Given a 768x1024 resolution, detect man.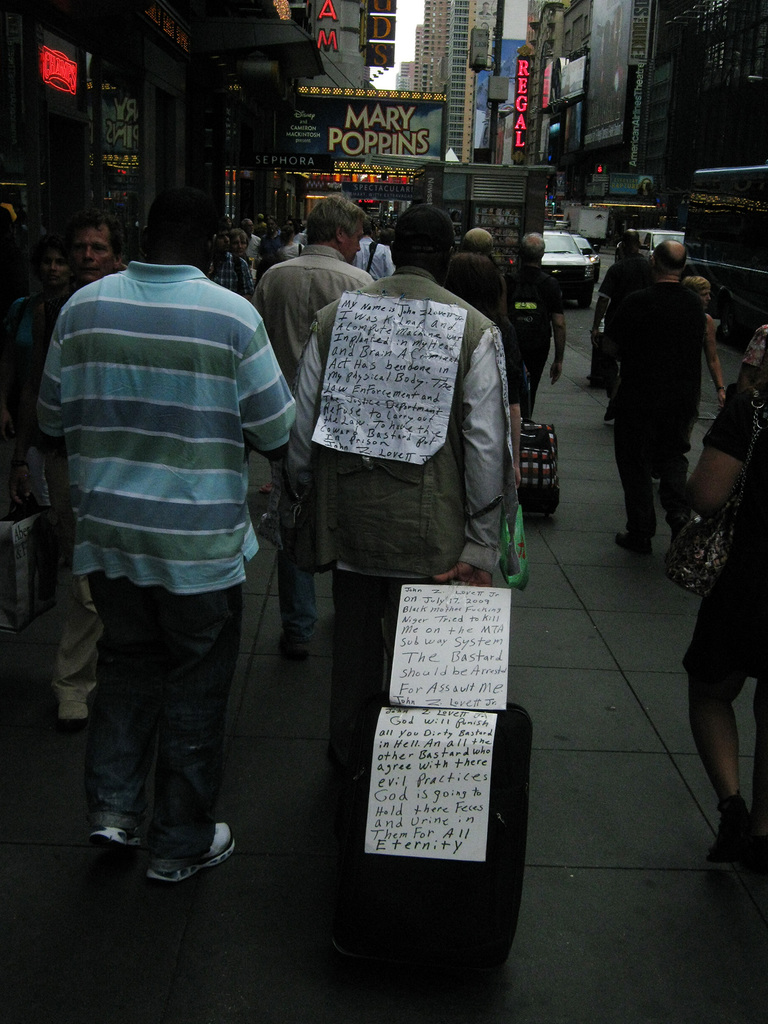
bbox=[30, 205, 298, 889].
